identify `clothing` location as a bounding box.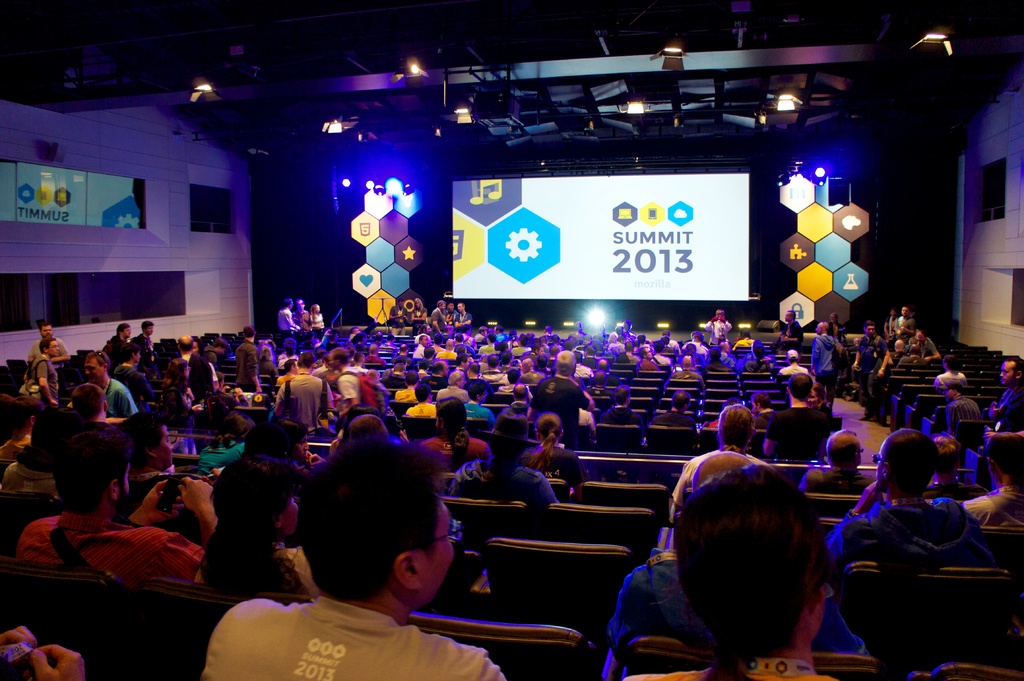
detection(200, 601, 506, 680).
